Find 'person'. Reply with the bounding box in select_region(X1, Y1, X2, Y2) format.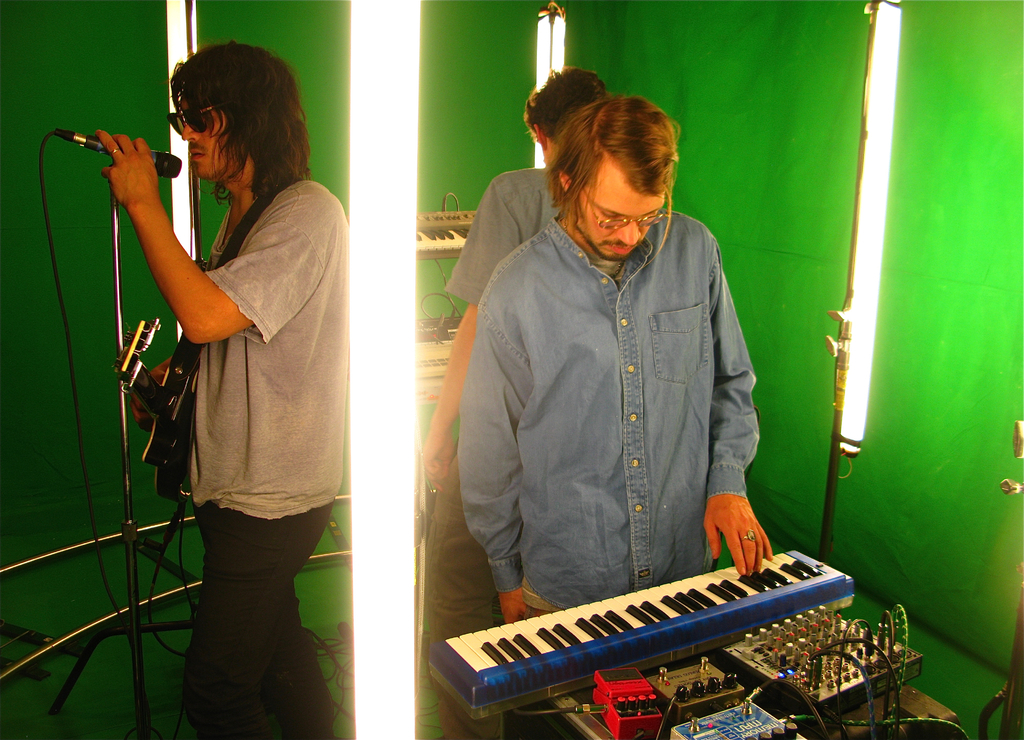
select_region(91, 35, 349, 739).
